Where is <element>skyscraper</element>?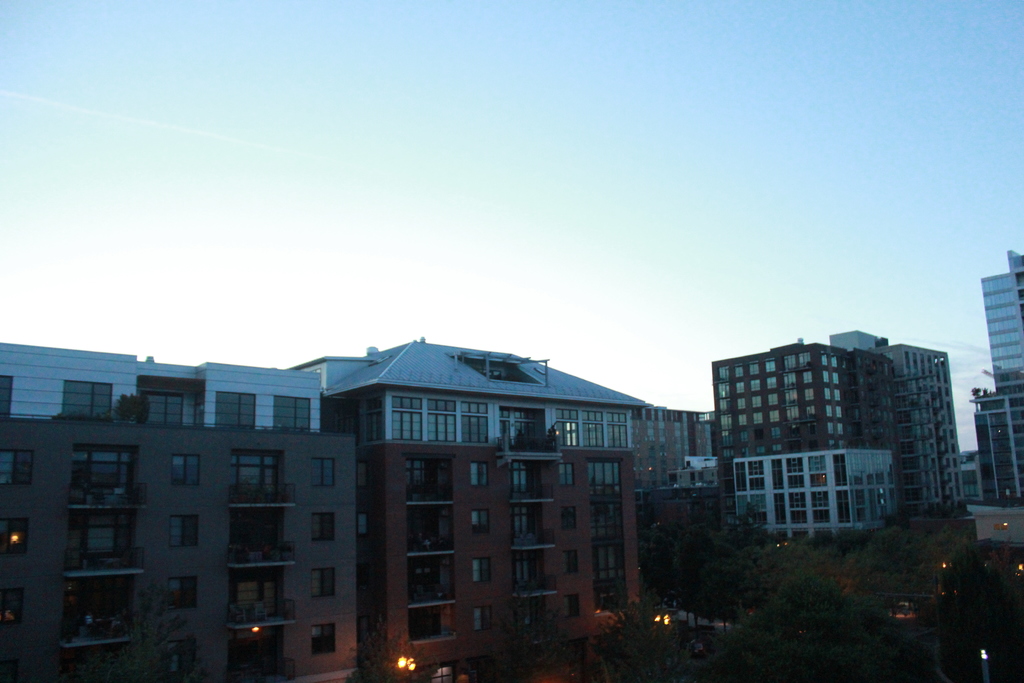
x1=977 y1=245 x2=1023 y2=386.
